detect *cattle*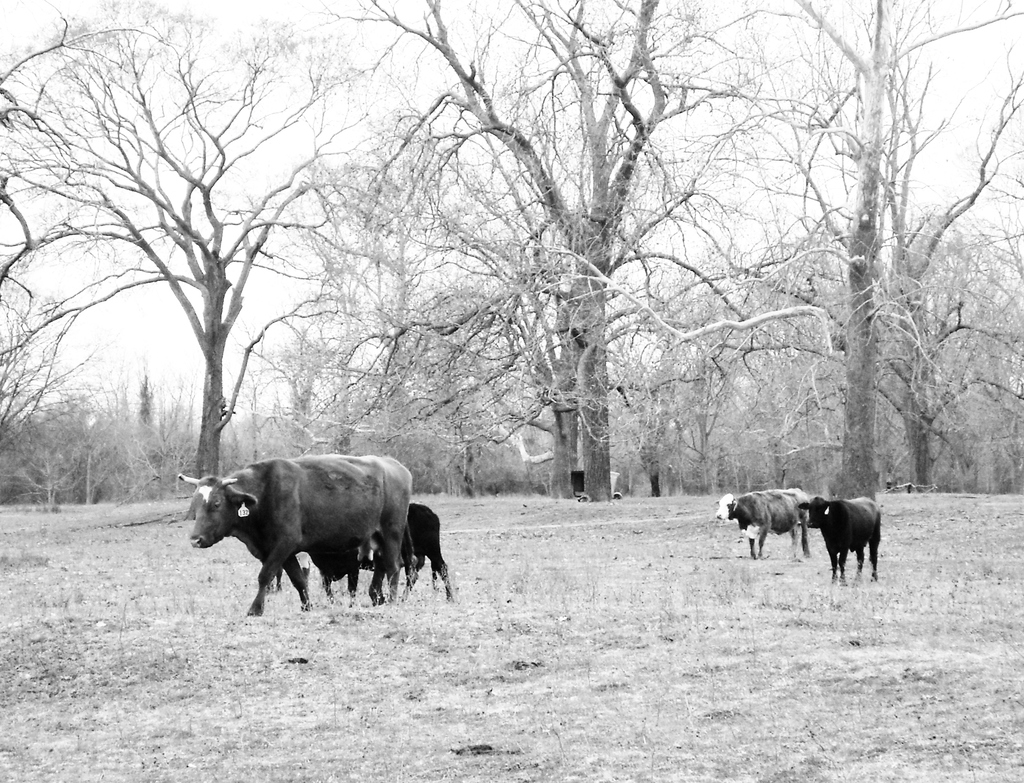
bbox=(183, 440, 441, 622)
